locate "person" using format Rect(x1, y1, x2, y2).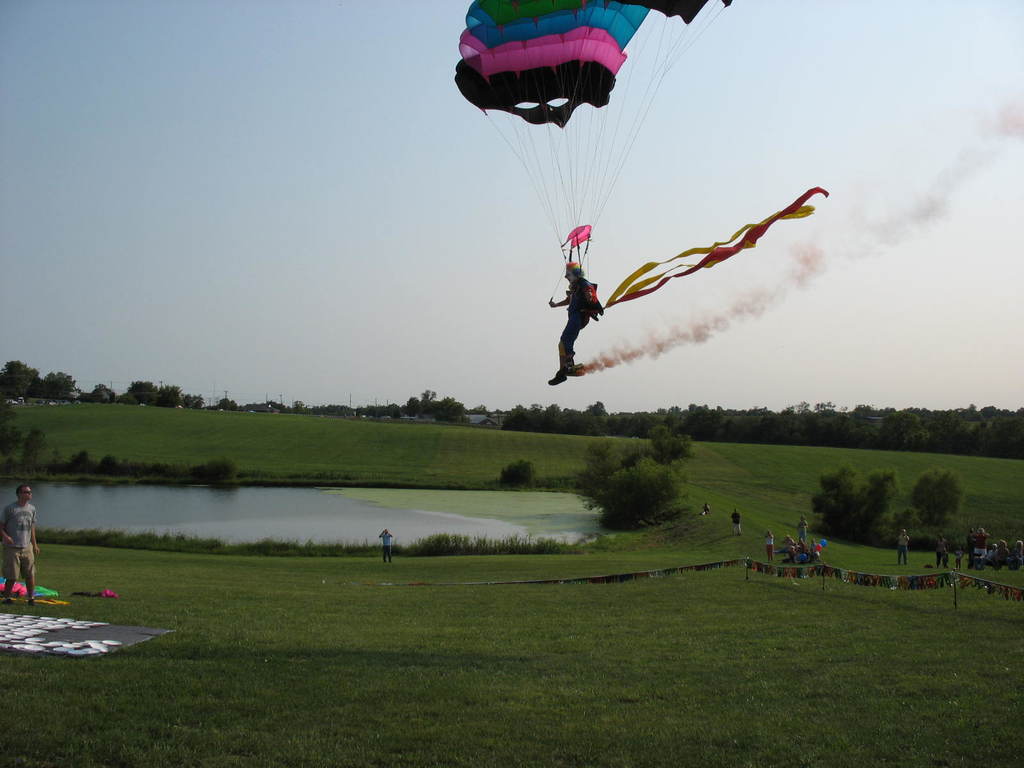
Rect(897, 527, 907, 563).
